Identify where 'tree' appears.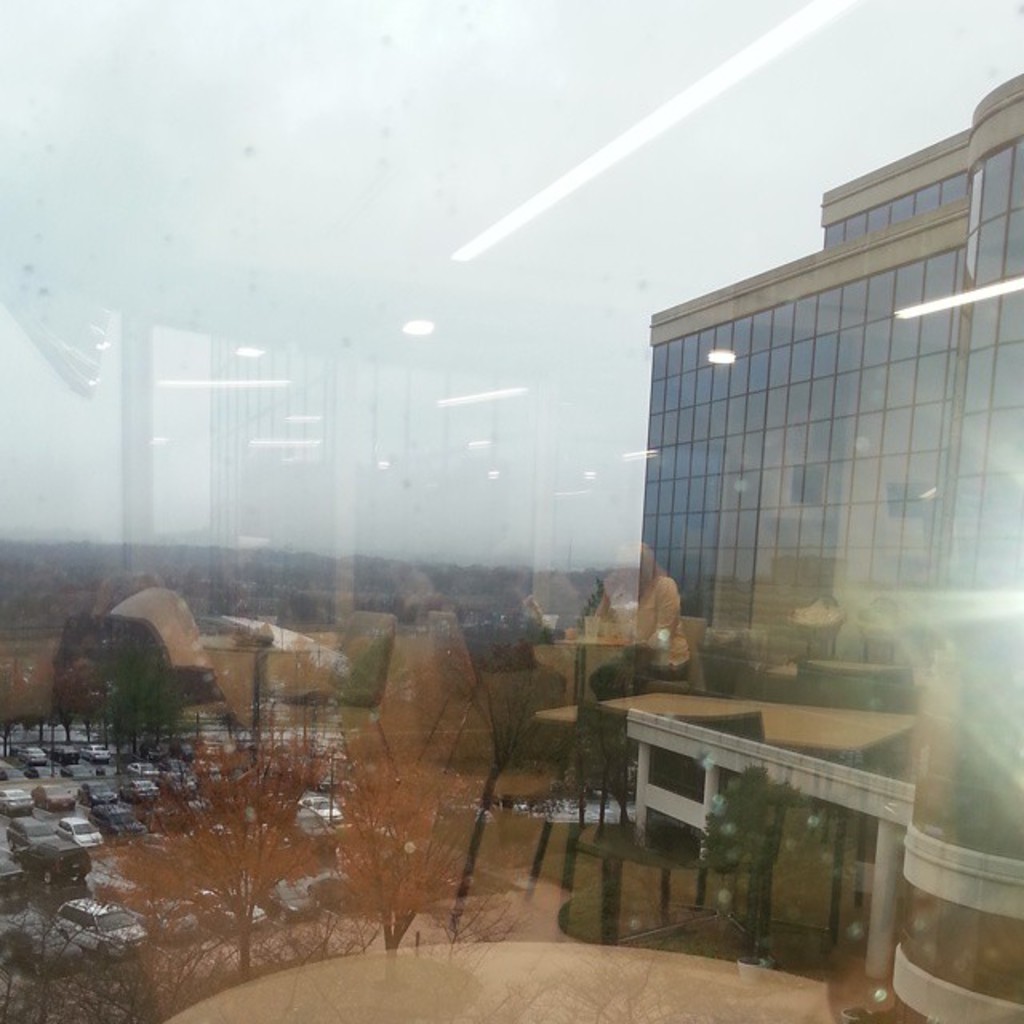
Appears at [left=282, top=597, right=555, bottom=954].
